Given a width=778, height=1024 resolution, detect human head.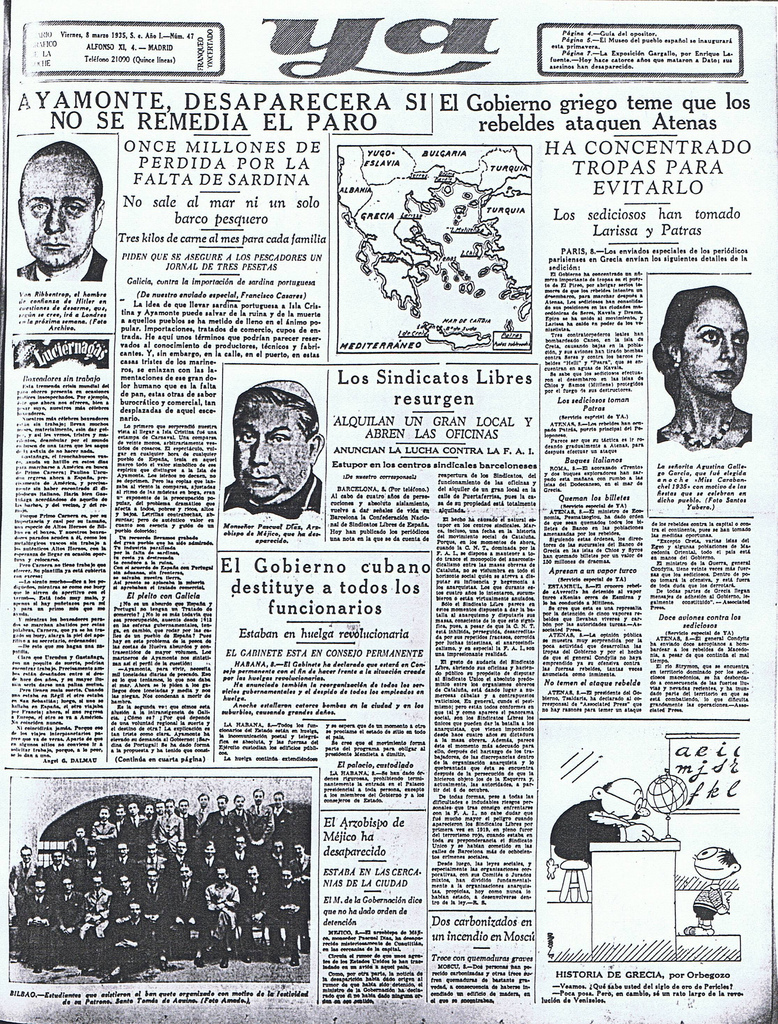
pyautogui.locateOnScreen(690, 843, 739, 878).
